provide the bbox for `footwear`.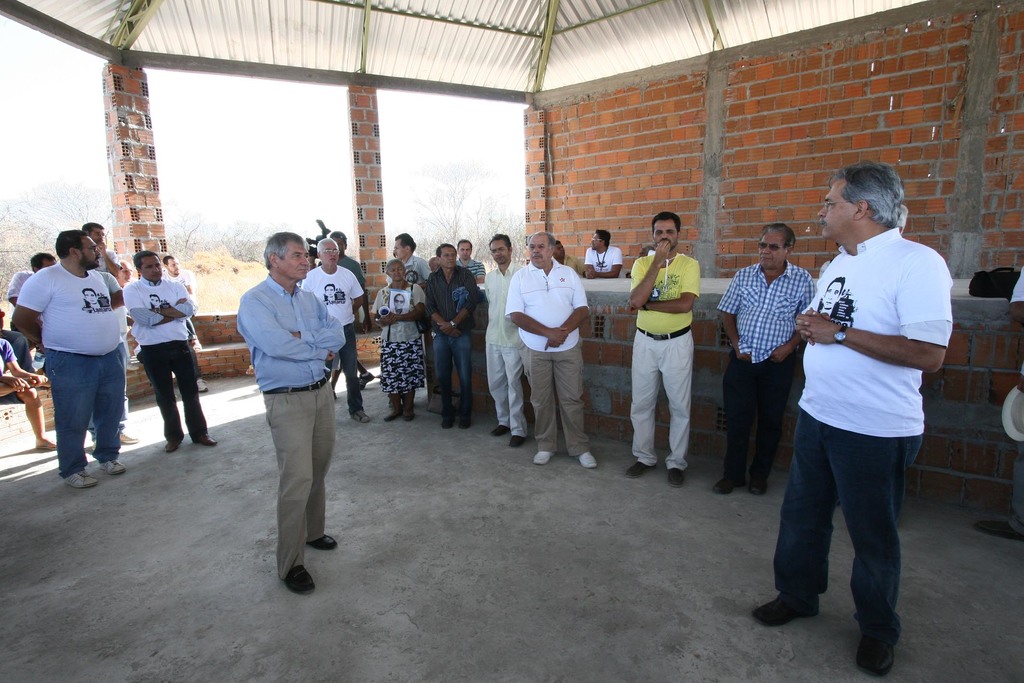
region(749, 477, 772, 493).
